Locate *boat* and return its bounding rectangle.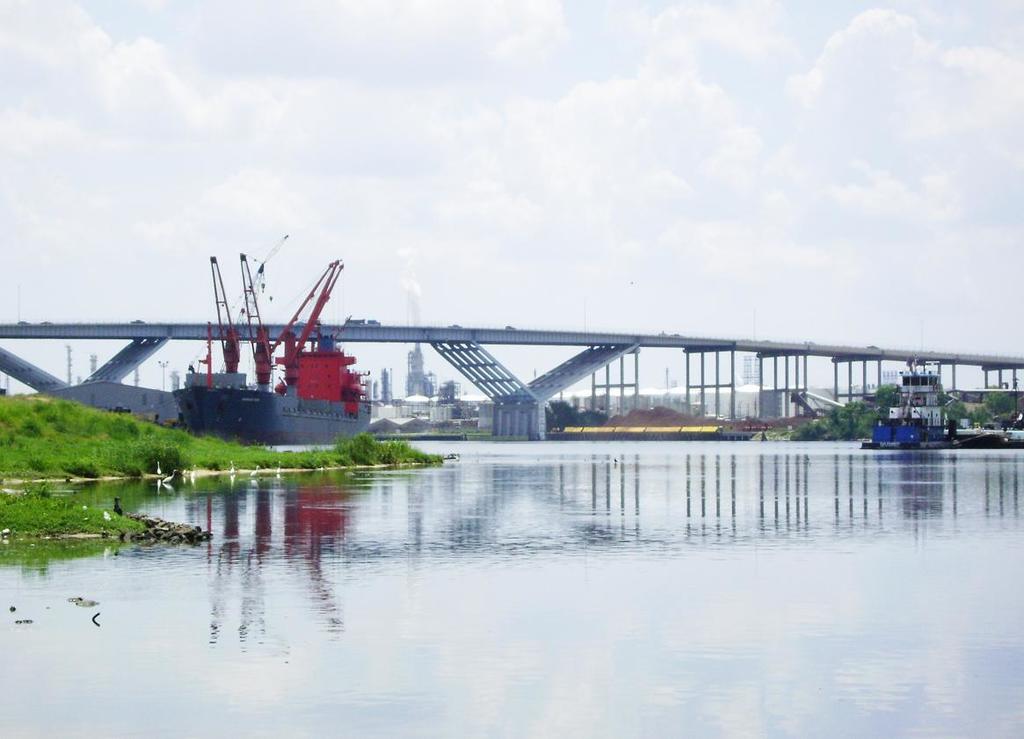
[173,230,375,443].
